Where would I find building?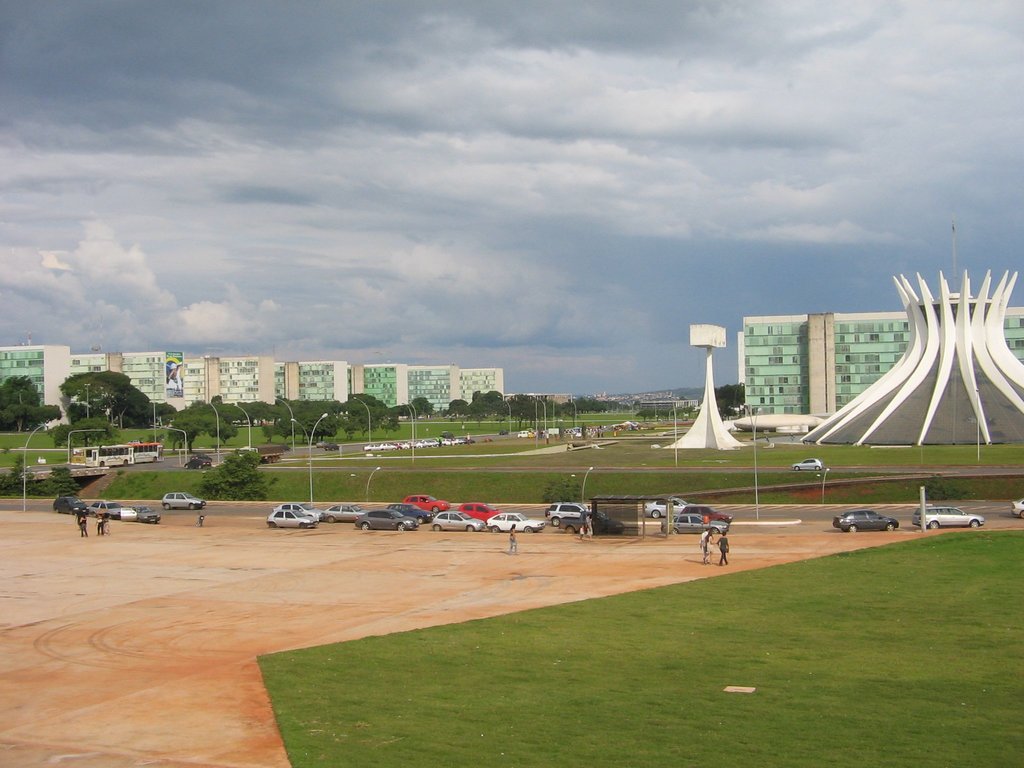
At locate(741, 305, 1023, 417).
